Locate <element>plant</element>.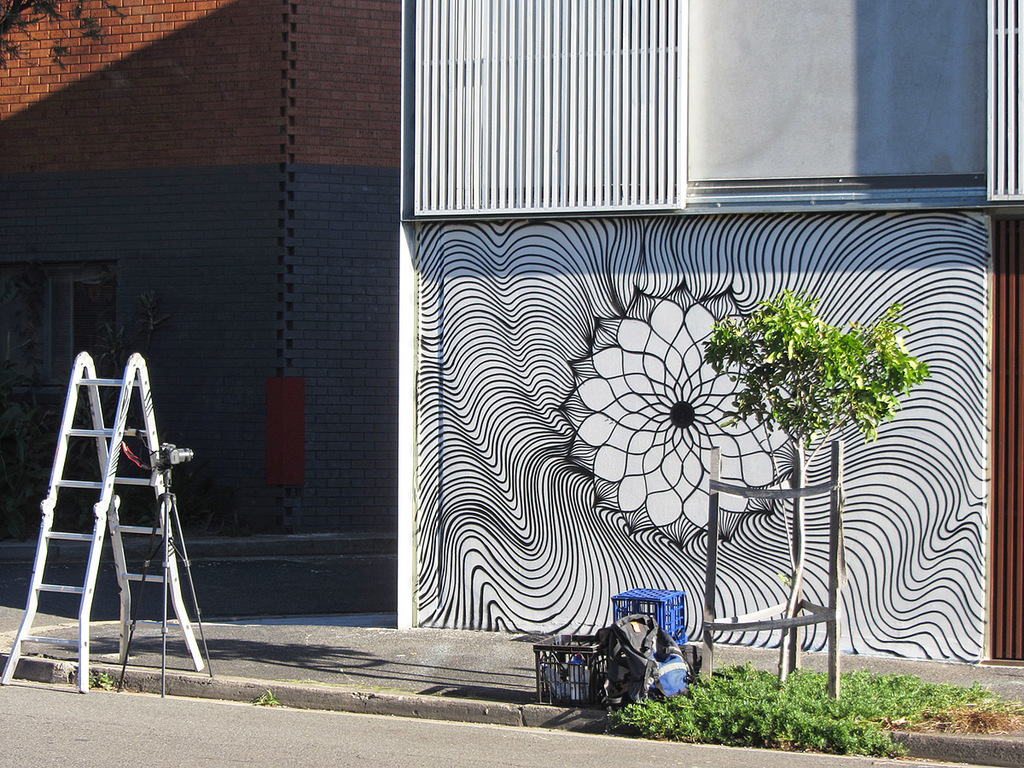
Bounding box: rect(91, 668, 117, 691).
